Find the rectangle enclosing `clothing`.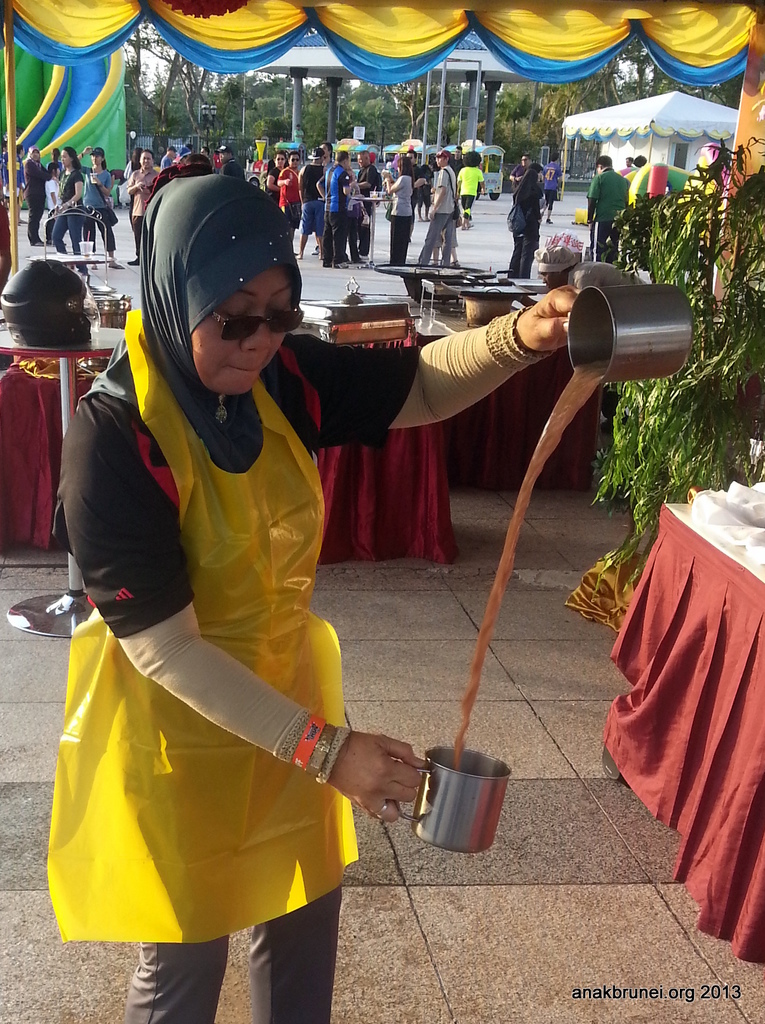
left=293, top=163, right=325, bottom=233.
